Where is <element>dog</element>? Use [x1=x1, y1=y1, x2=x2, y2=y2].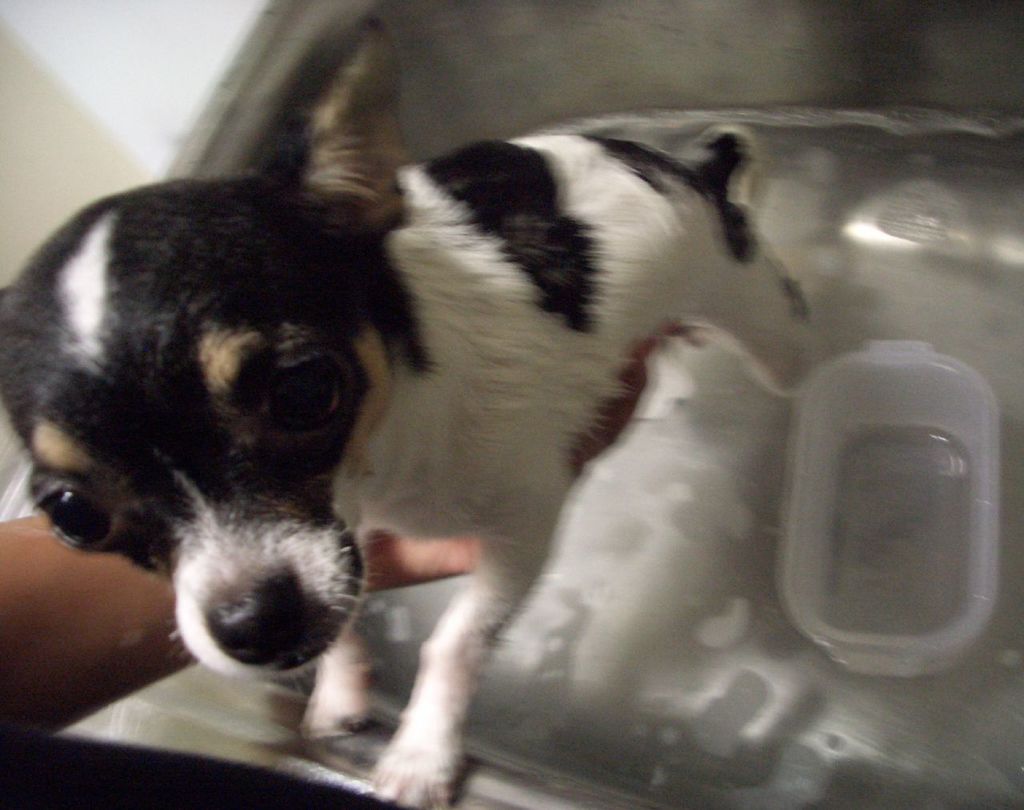
[x1=0, y1=13, x2=829, y2=809].
